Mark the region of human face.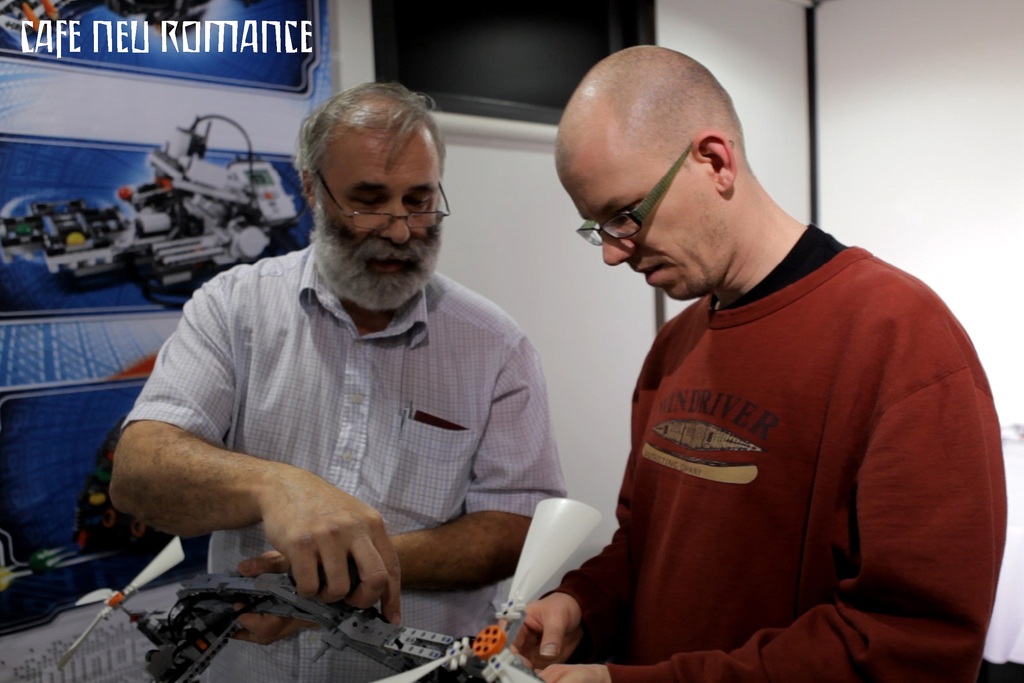
Region: l=316, t=132, r=447, b=302.
